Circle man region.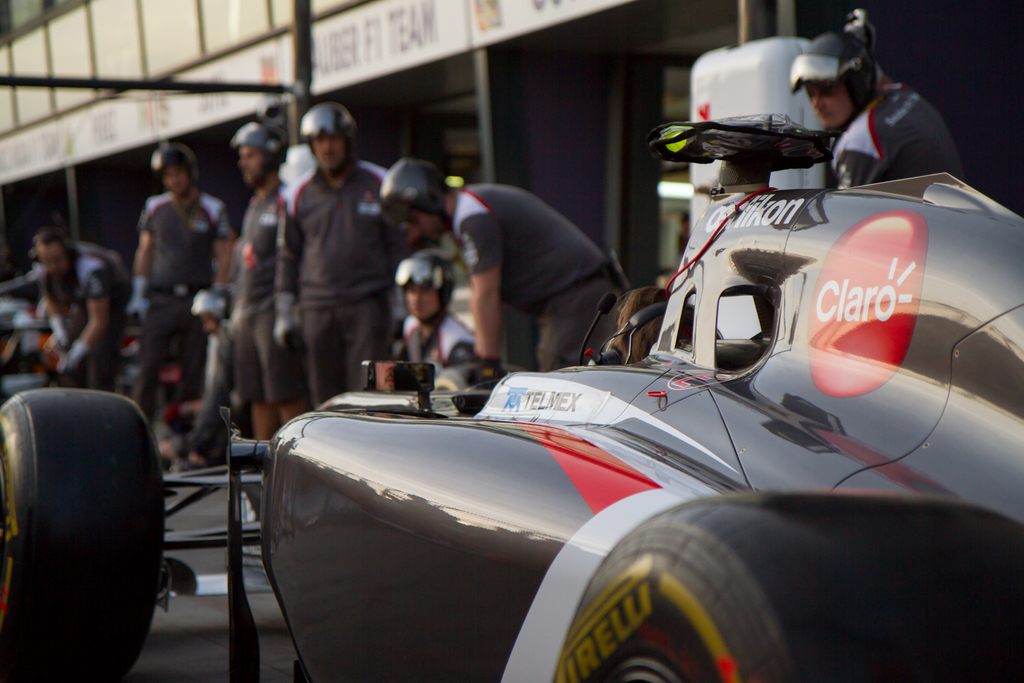
Region: 186 183 256 468.
